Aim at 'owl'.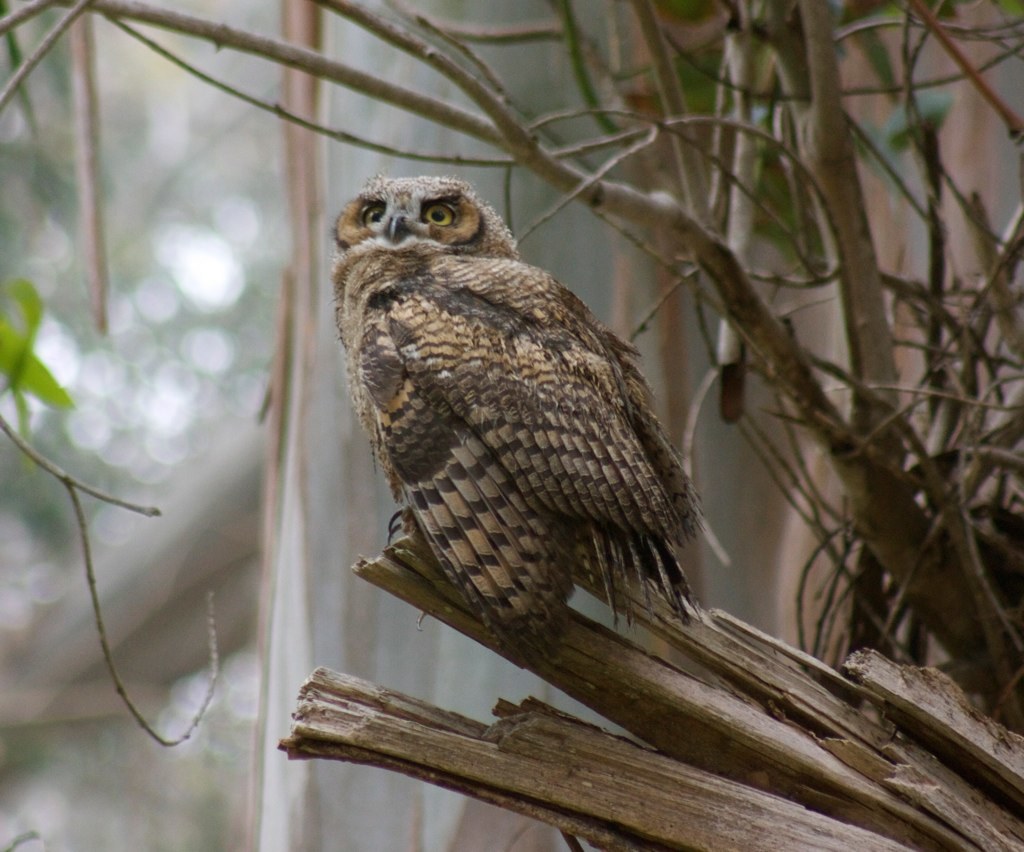
Aimed at rect(322, 169, 710, 674).
